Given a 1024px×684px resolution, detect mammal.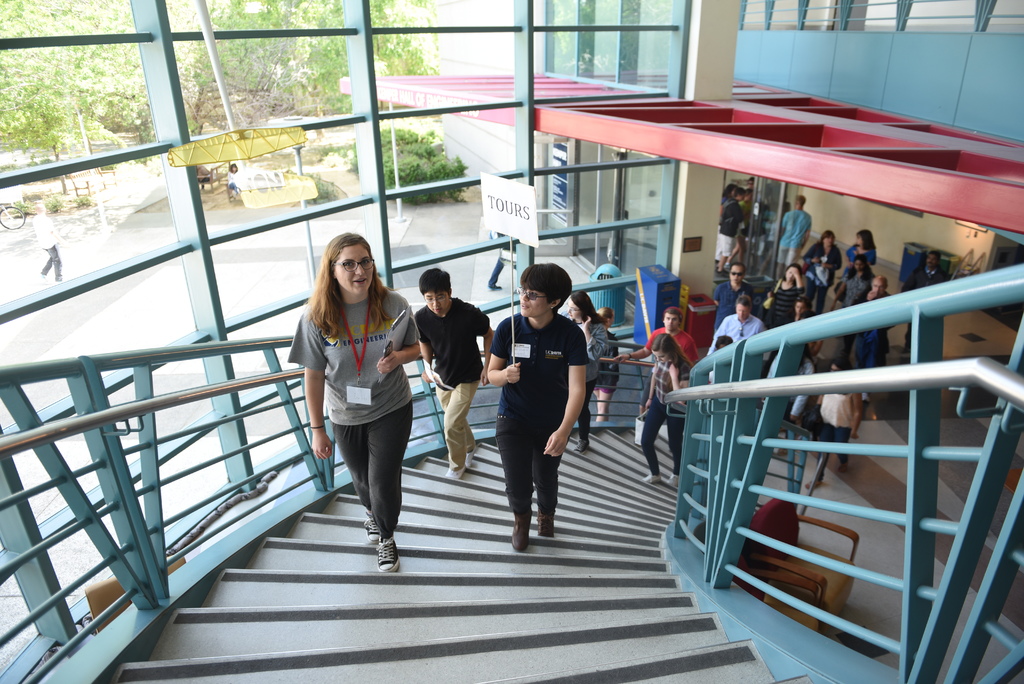
[x1=286, y1=232, x2=412, y2=542].
